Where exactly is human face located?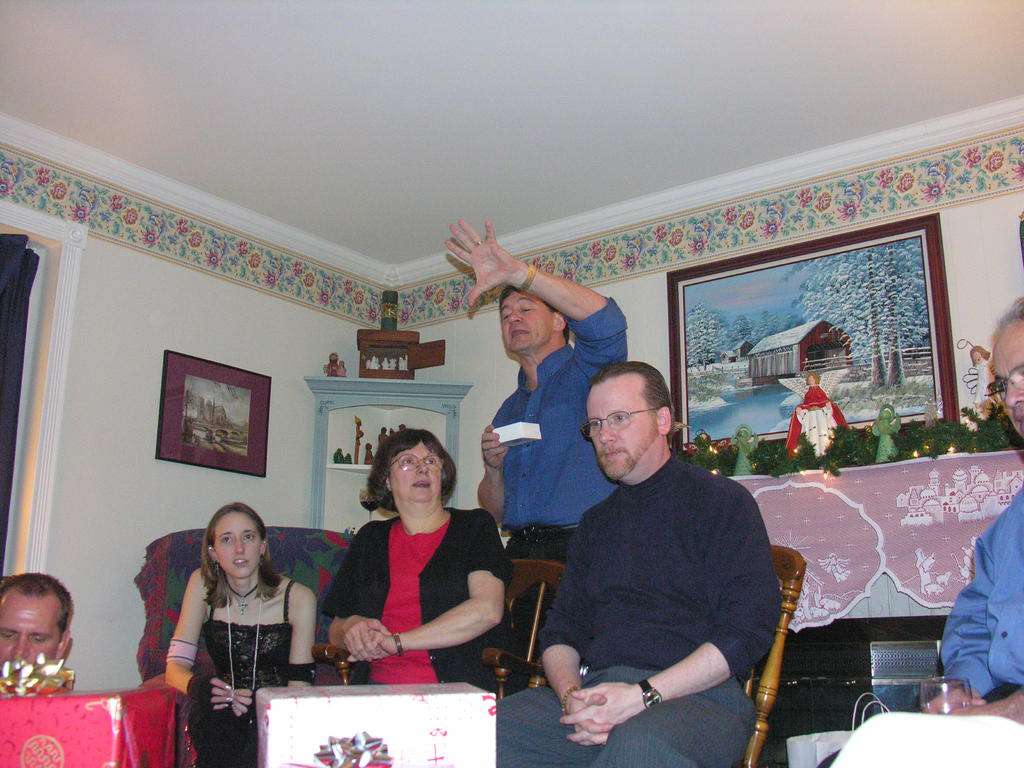
Its bounding box is pyautogui.locateOnScreen(497, 288, 555, 357).
